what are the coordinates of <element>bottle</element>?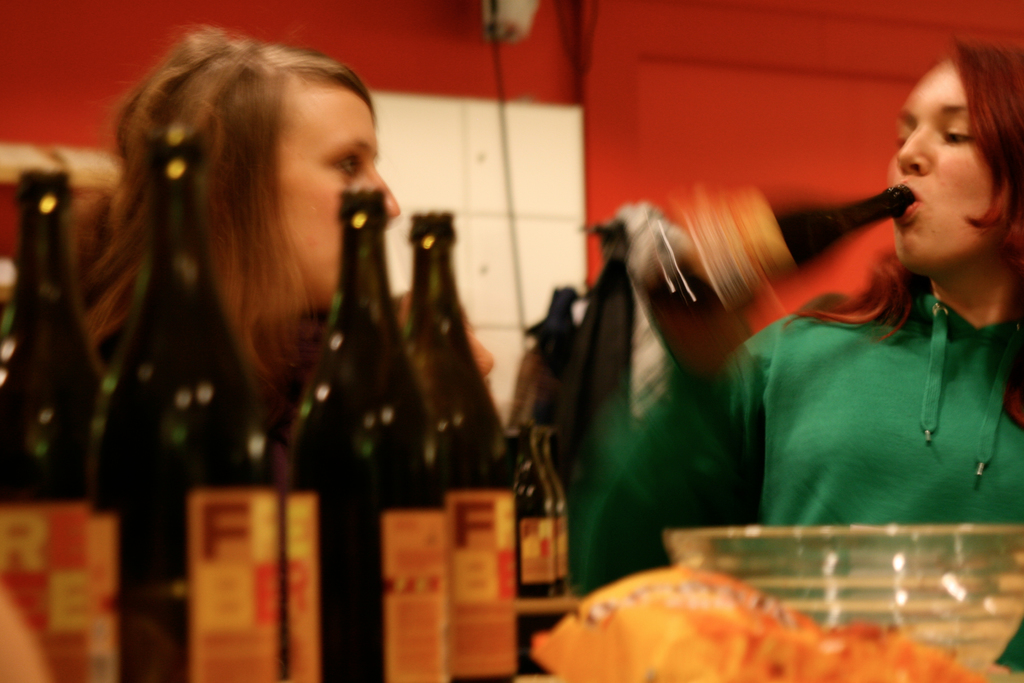
box=[534, 427, 568, 595].
